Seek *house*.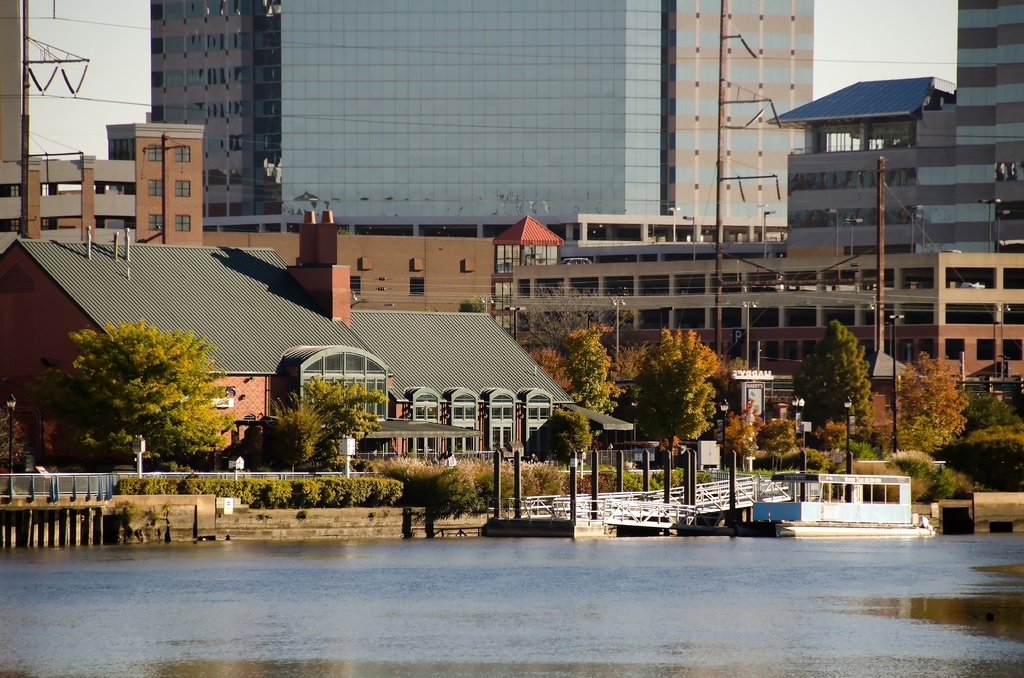
<box>34,154,132,241</box>.
